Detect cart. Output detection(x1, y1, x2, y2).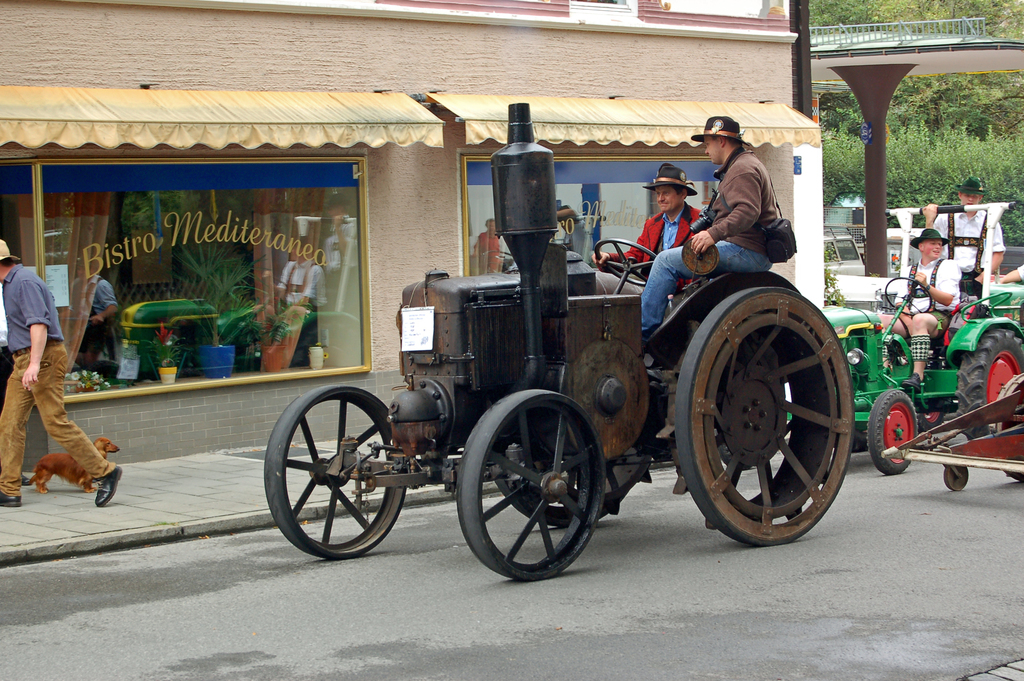
detection(880, 374, 1023, 492).
